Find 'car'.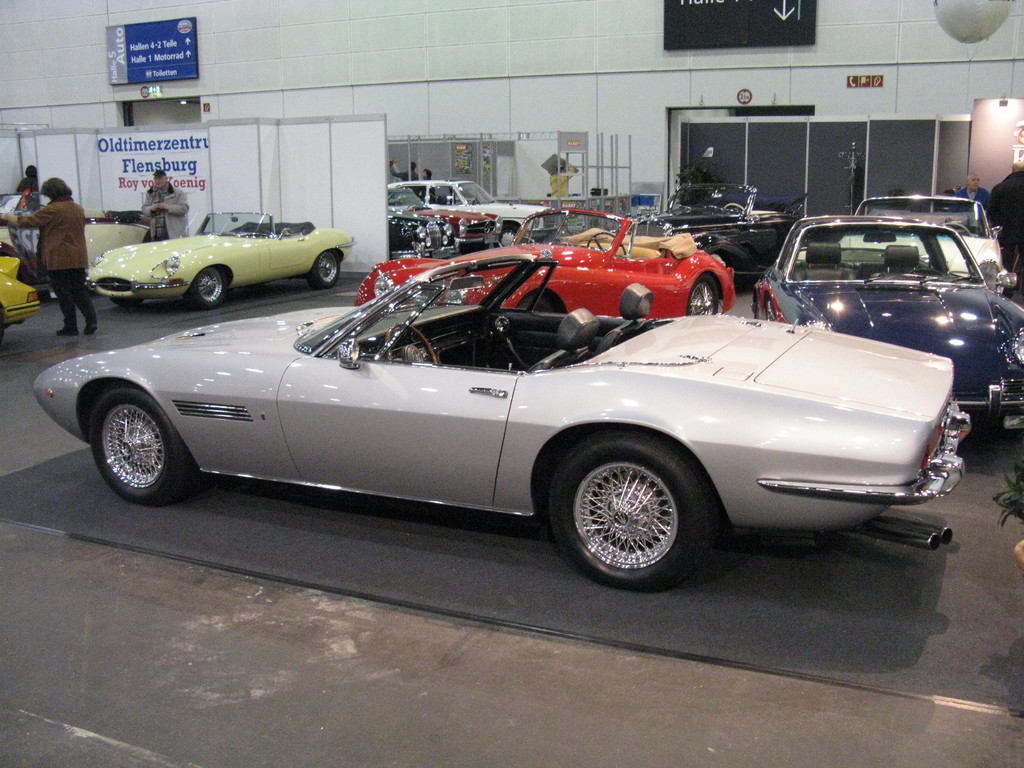
<region>616, 179, 797, 271</region>.
